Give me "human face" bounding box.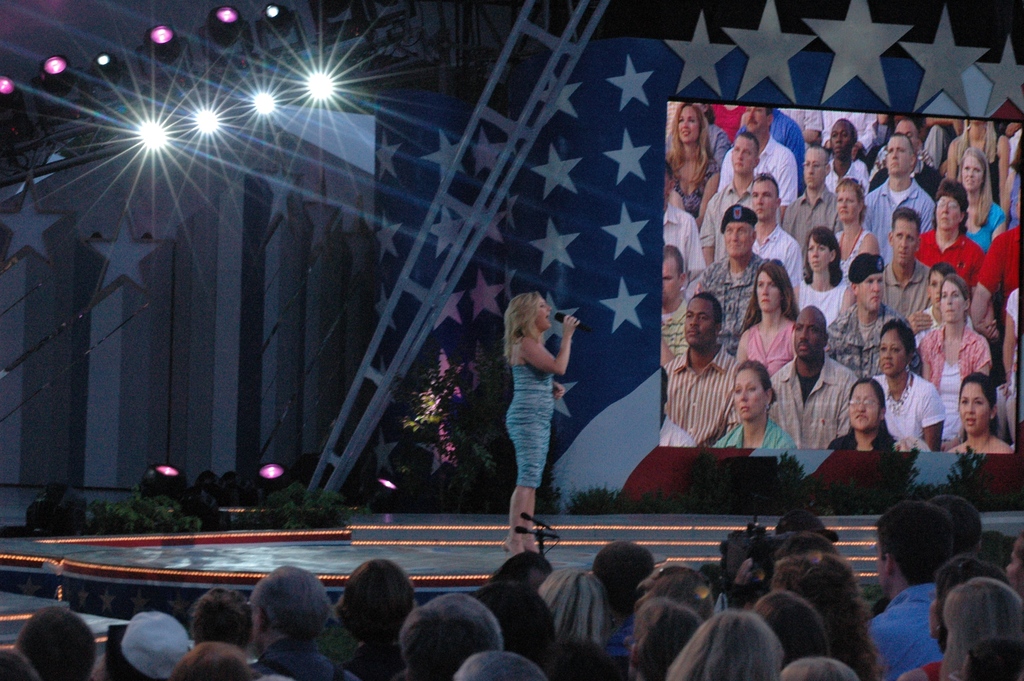
left=897, top=123, right=919, bottom=156.
